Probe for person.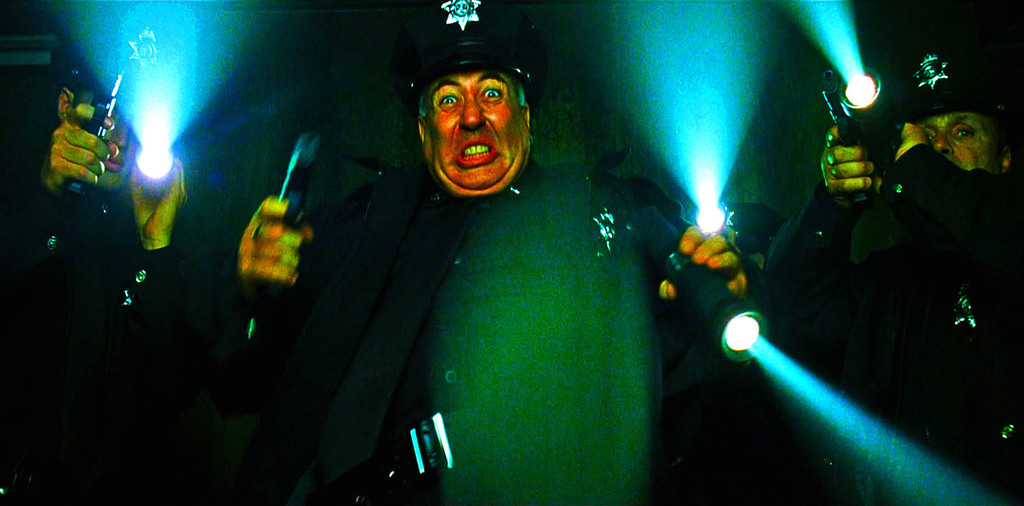
Probe result: box=[235, 39, 792, 471].
